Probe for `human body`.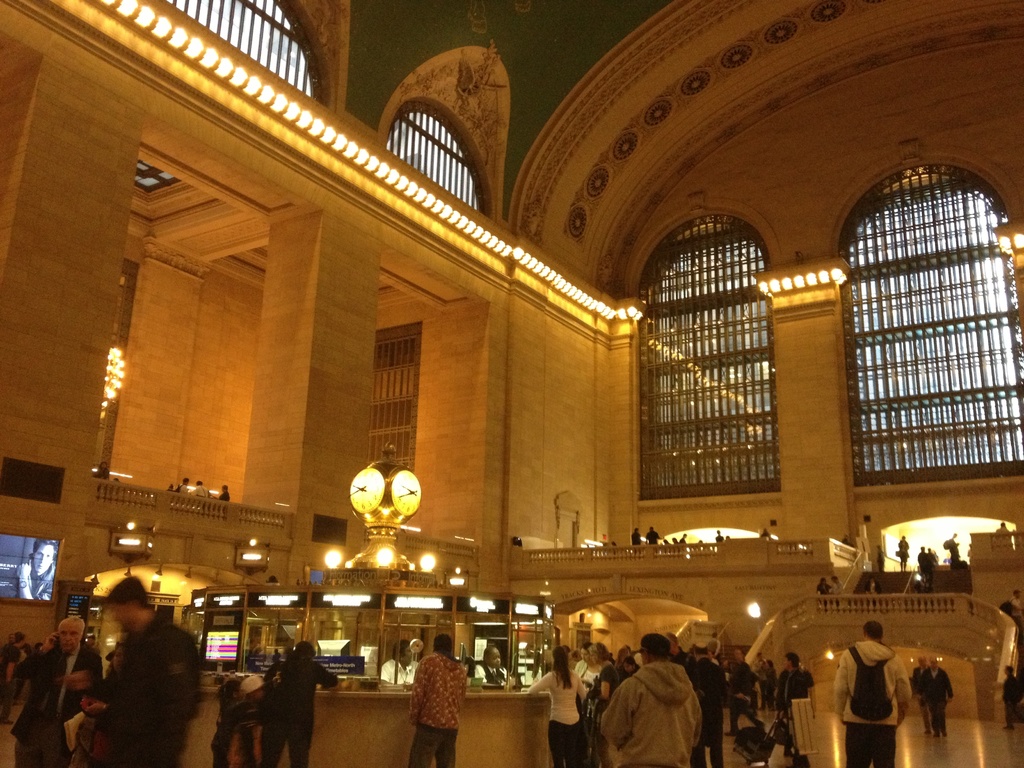
Probe result: region(173, 484, 189, 495).
